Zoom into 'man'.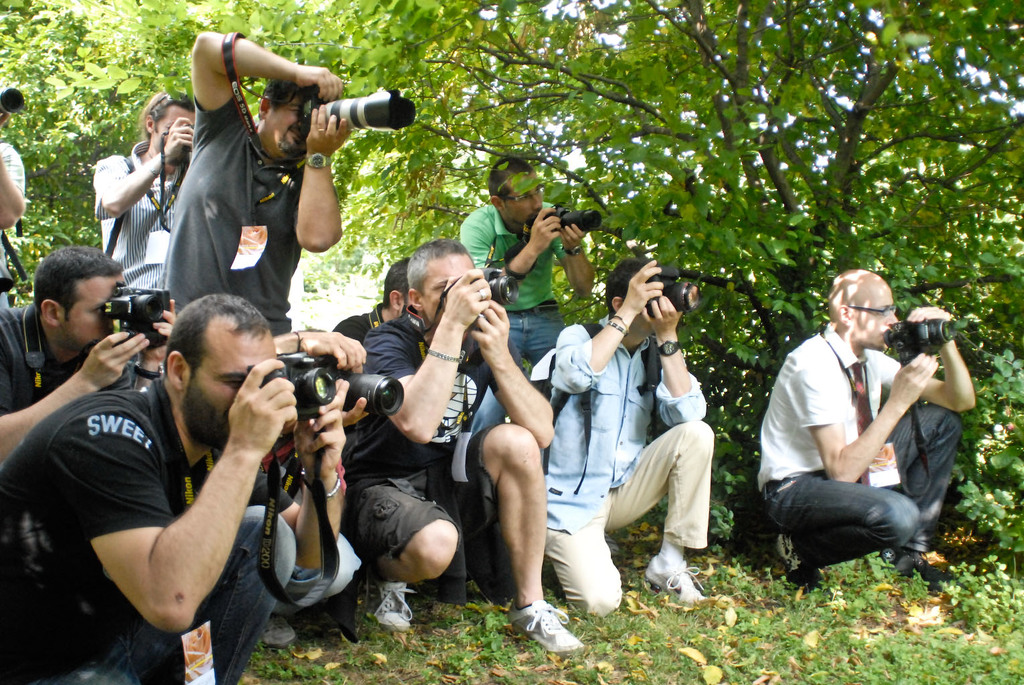
Zoom target: 460, 152, 604, 434.
